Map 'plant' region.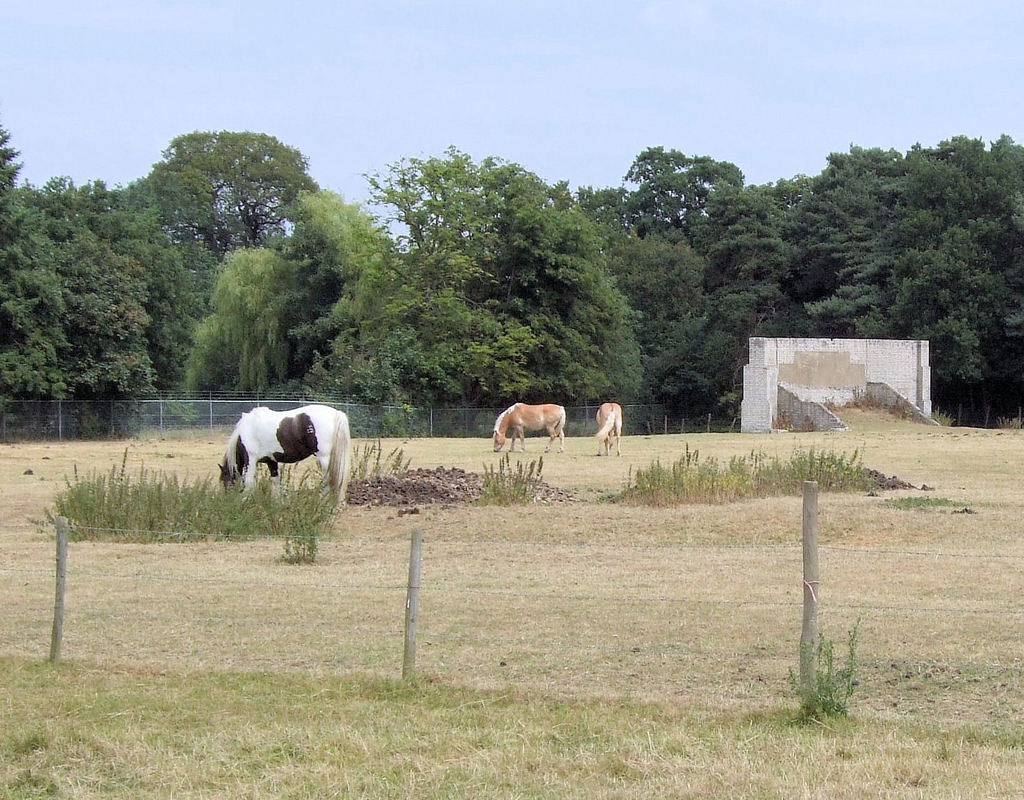
Mapped to <bbox>473, 449, 552, 510</bbox>.
